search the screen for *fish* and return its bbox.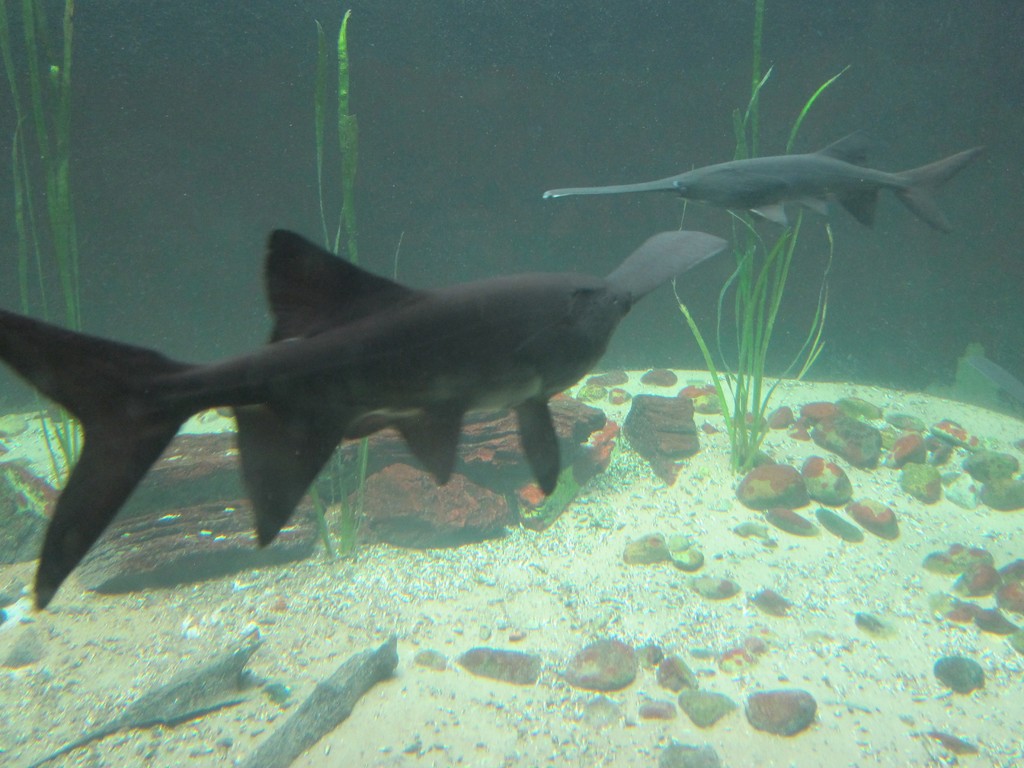
Found: (0, 222, 638, 605).
